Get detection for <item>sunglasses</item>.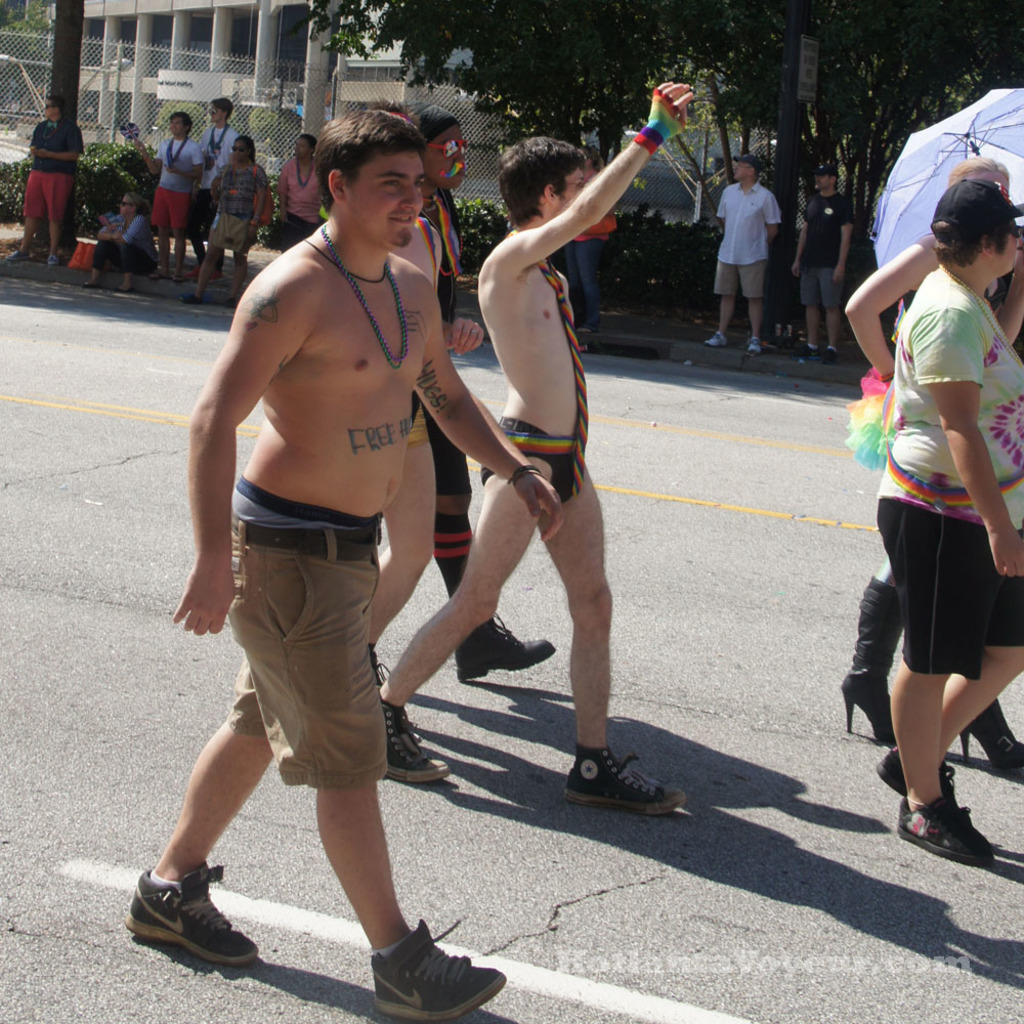
Detection: BBox(210, 108, 217, 115).
